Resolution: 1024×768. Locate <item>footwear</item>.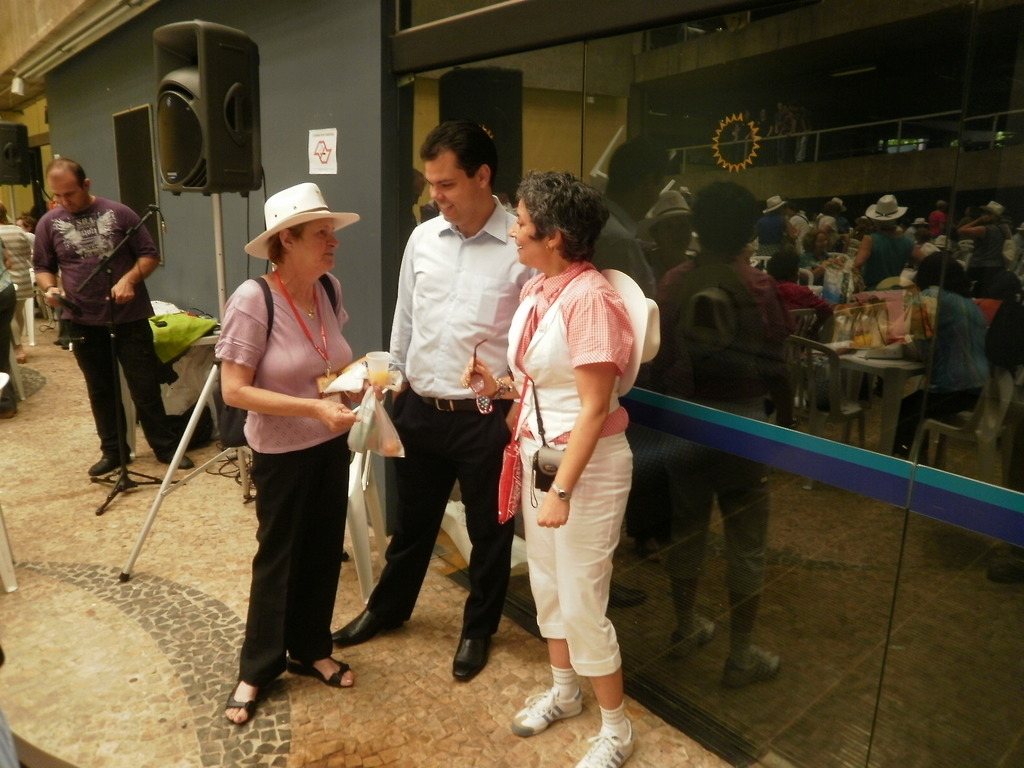
select_region(333, 609, 407, 648).
